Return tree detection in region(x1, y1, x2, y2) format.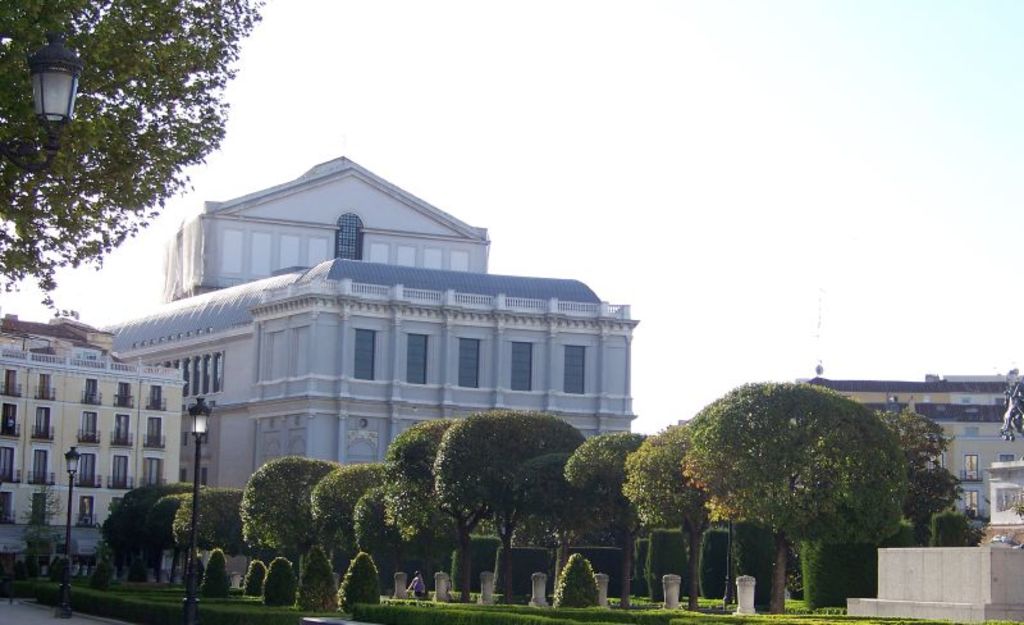
region(424, 411, 593, 552).
